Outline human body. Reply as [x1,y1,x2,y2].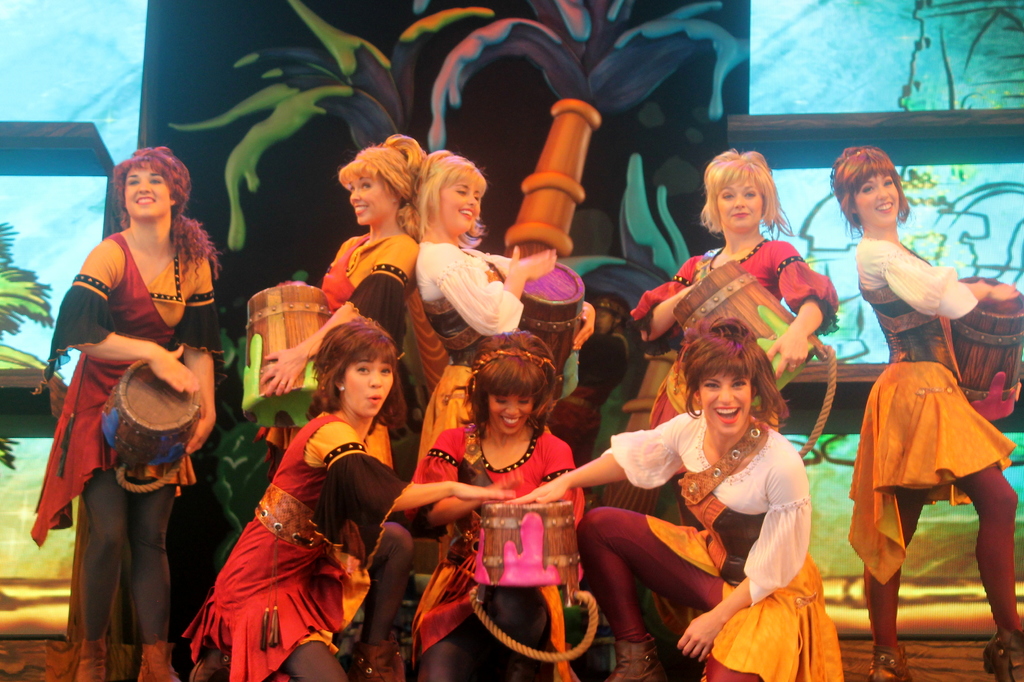
[262,135,428,500].
